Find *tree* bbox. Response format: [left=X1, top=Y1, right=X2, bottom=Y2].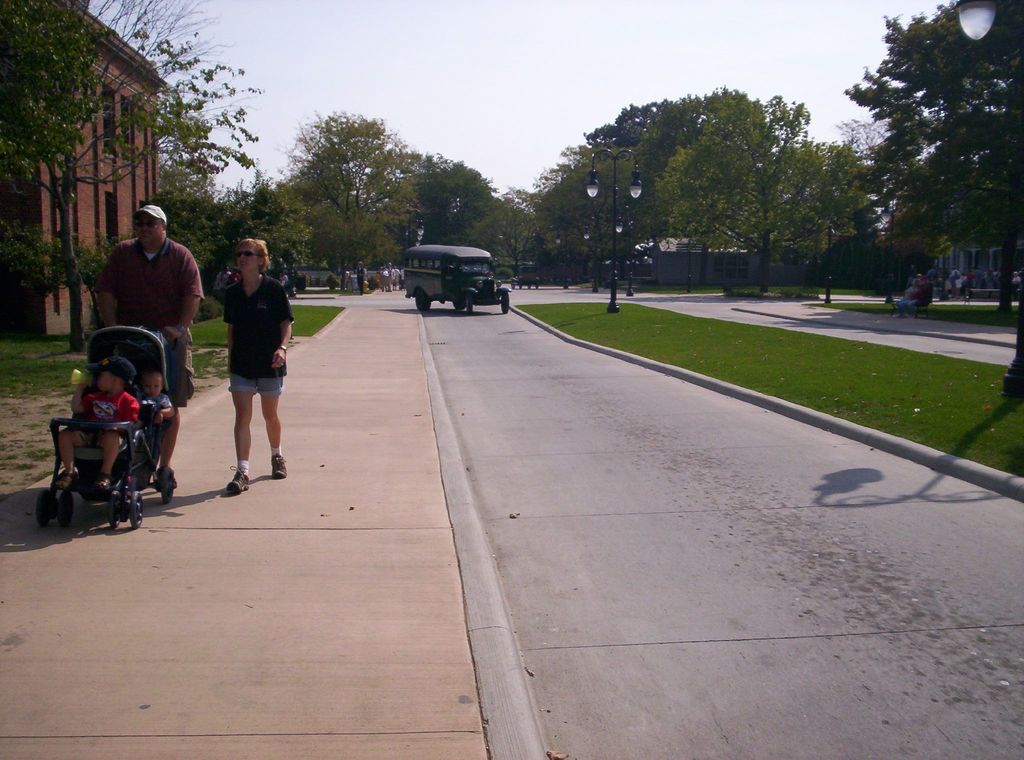
[left=155, top=158, right=218, bottom=200].
